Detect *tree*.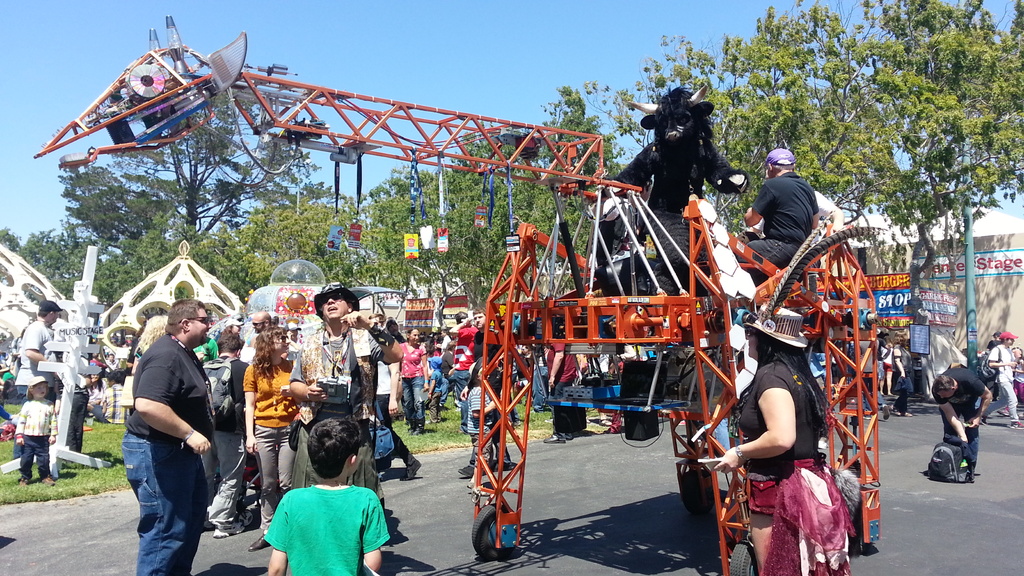
Detected at box=[56, 81, 324, 262].
